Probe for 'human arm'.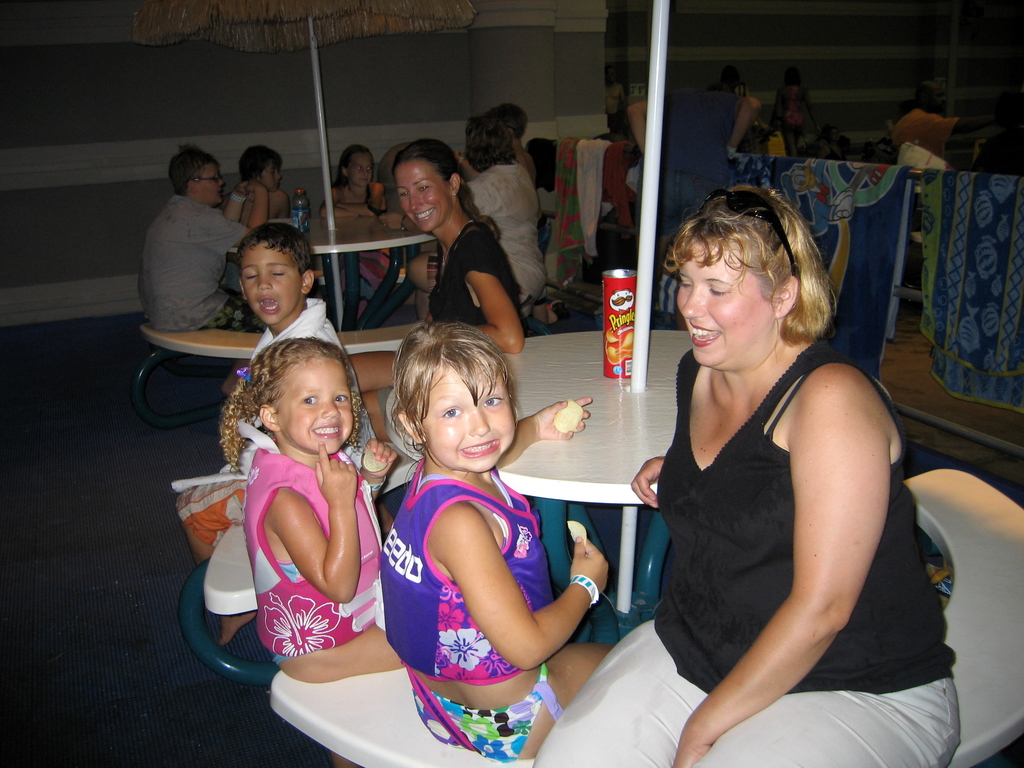
Probe result: x1=198 y1=177 x2=271 y2=246.
